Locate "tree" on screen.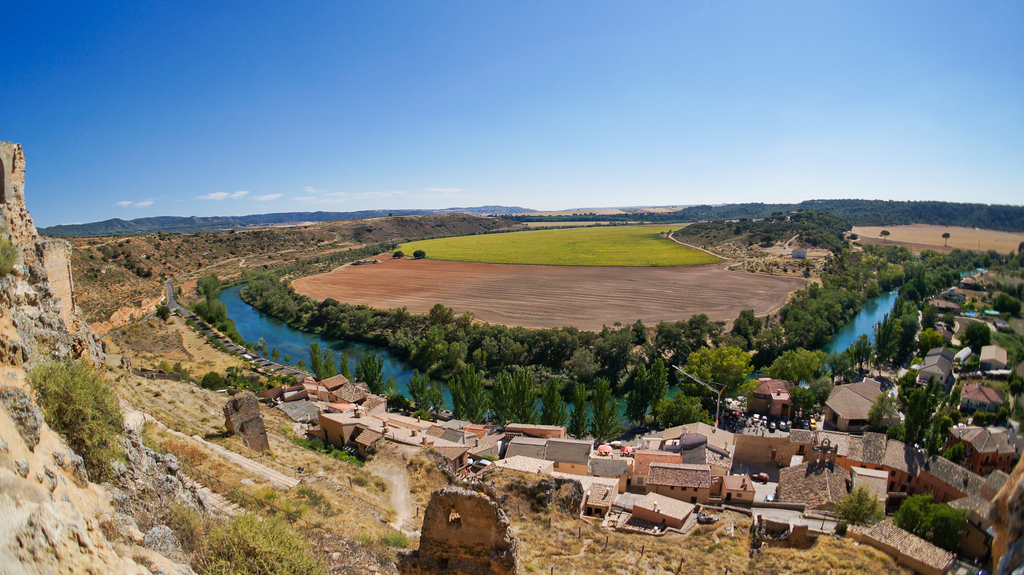
On screen at left=941, top=229, right=954, bottom=244.
